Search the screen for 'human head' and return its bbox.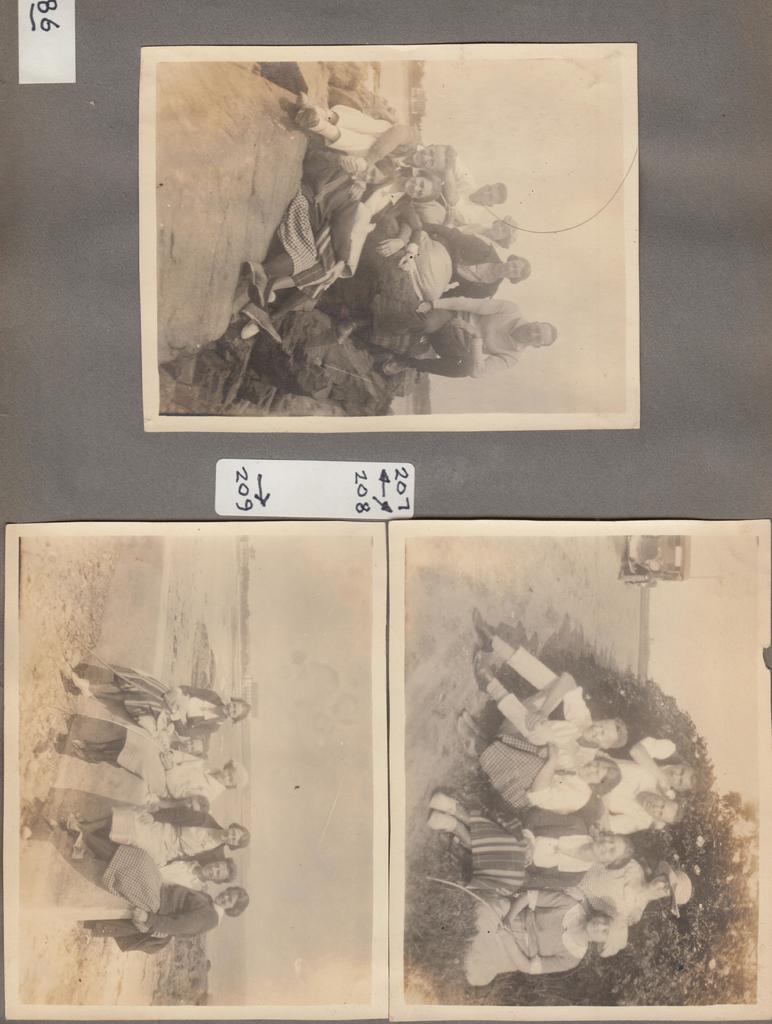
Found: <region>584, 911, 627, 957</region>.
